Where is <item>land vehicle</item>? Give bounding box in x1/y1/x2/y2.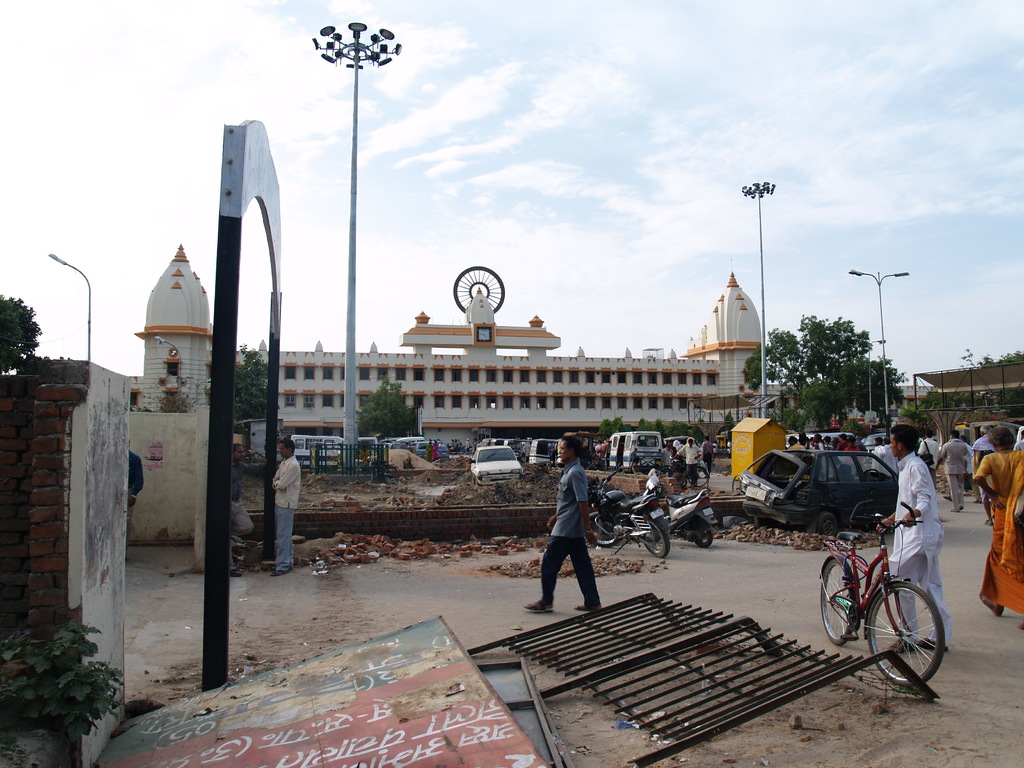
827/522/966/694.
